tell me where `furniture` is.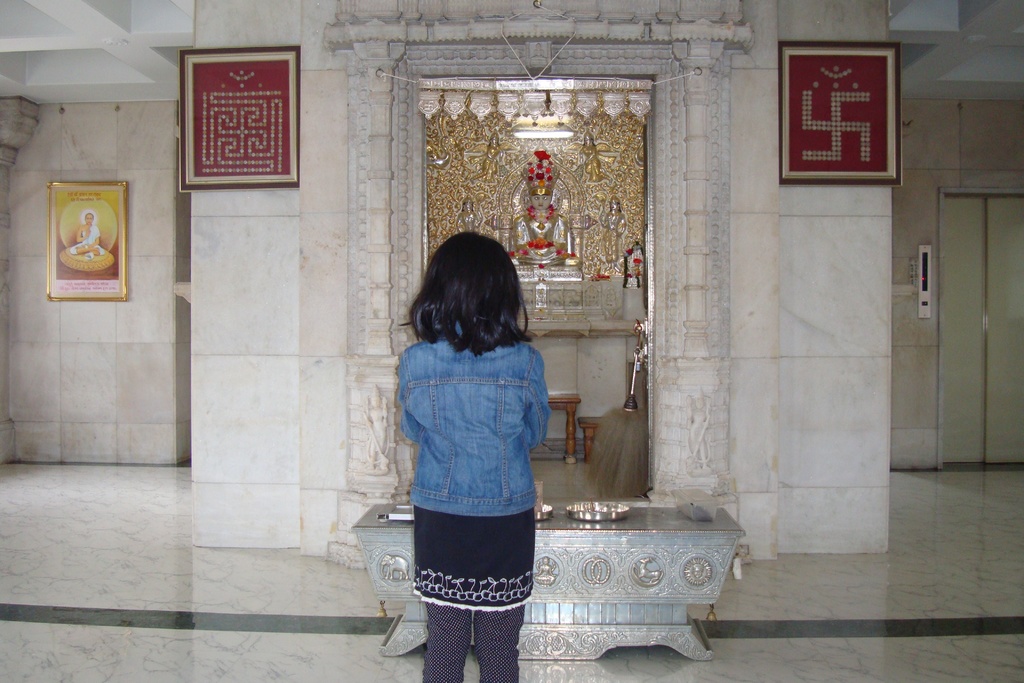
`furniture` is at box=[547, 393, 581, 466].
